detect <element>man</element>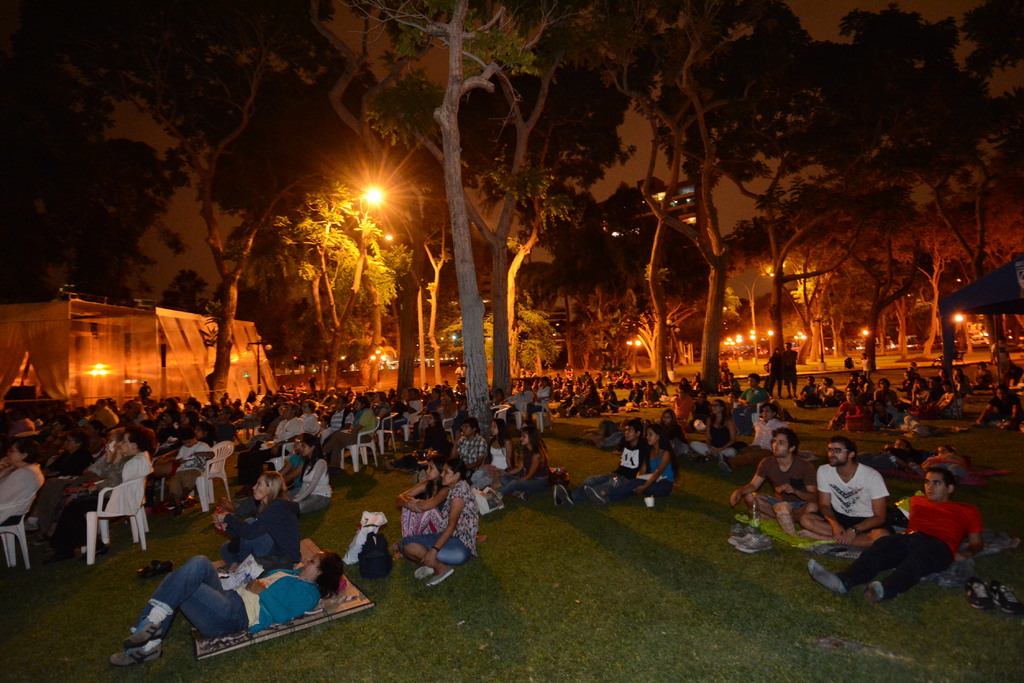
<bbox>805, 465, 984, 604</bbox>
